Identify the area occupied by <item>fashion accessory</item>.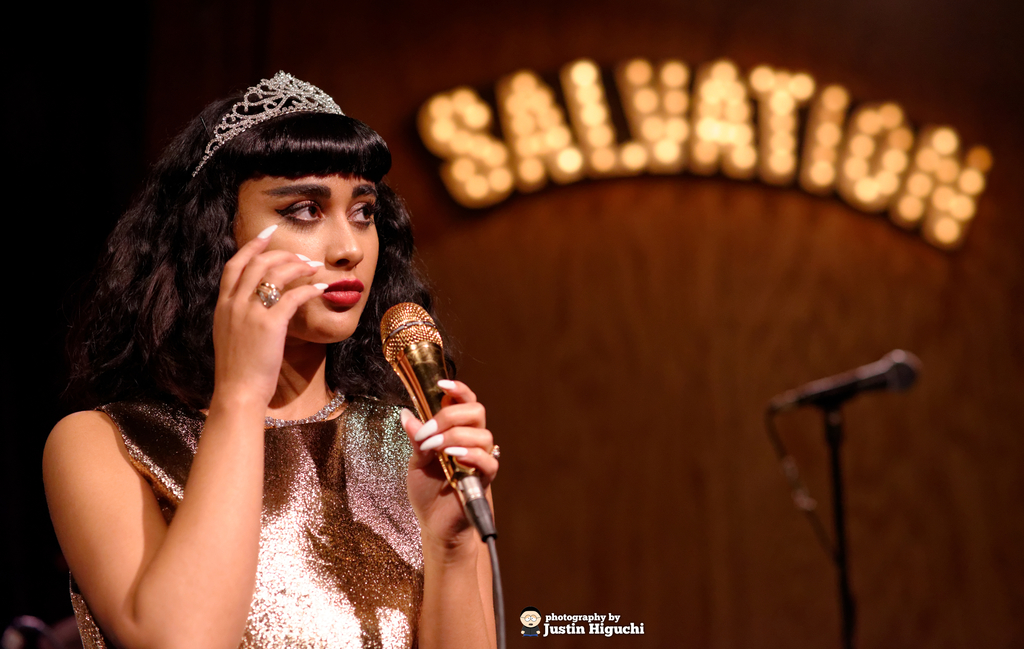
Area: region(435, 377, 456, 388).
